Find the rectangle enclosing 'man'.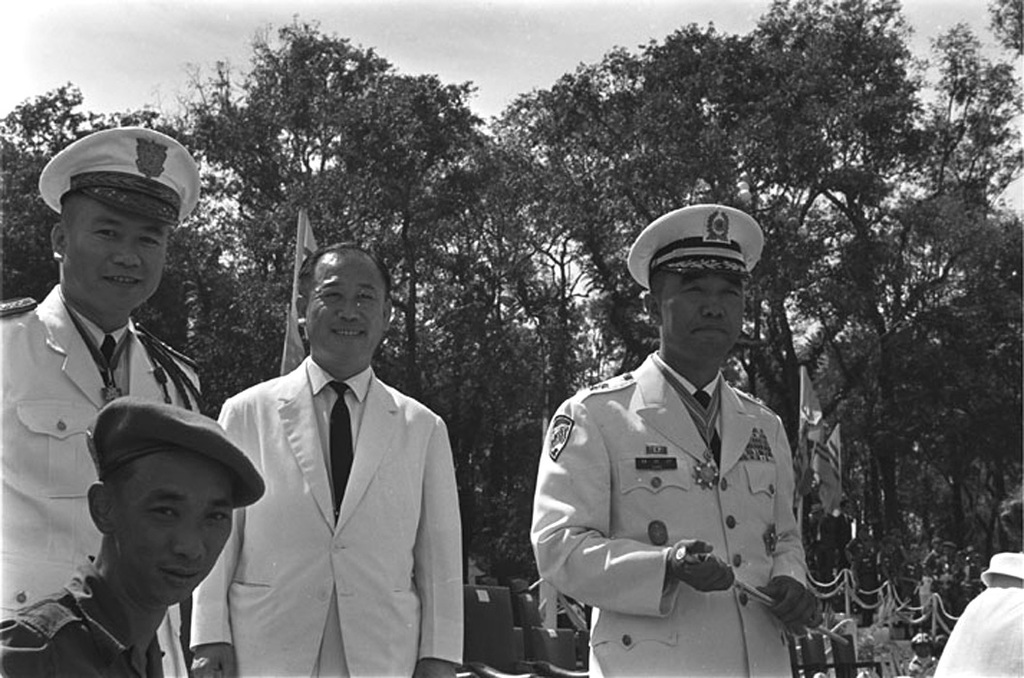
(190,243,464,677).
